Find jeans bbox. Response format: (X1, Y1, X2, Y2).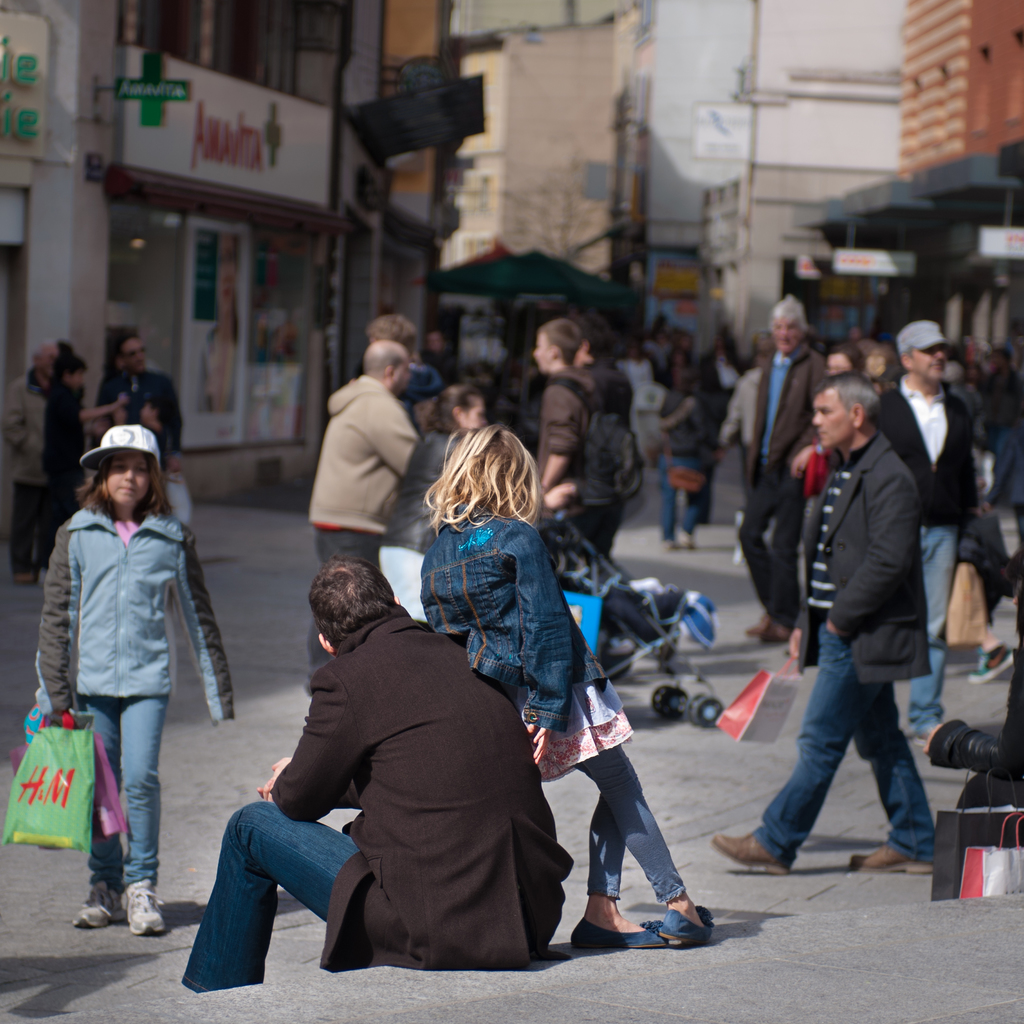
(174, 799, 355, 995).
